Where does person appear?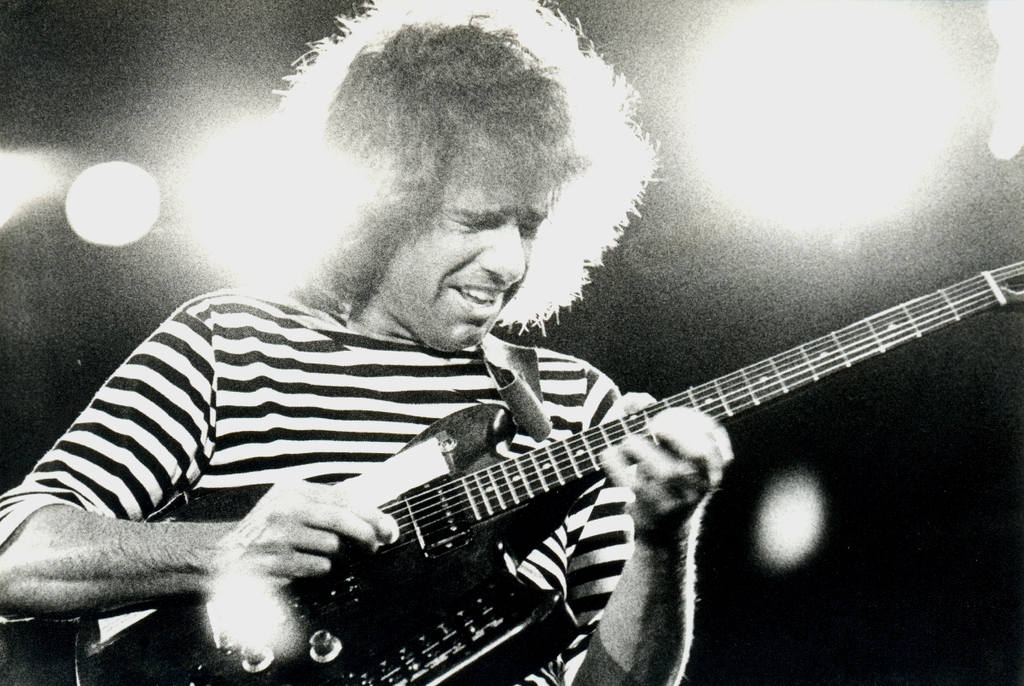
Appears at {"x1": 0, "y1": 0, "x2": 730, "y2": 685}.
